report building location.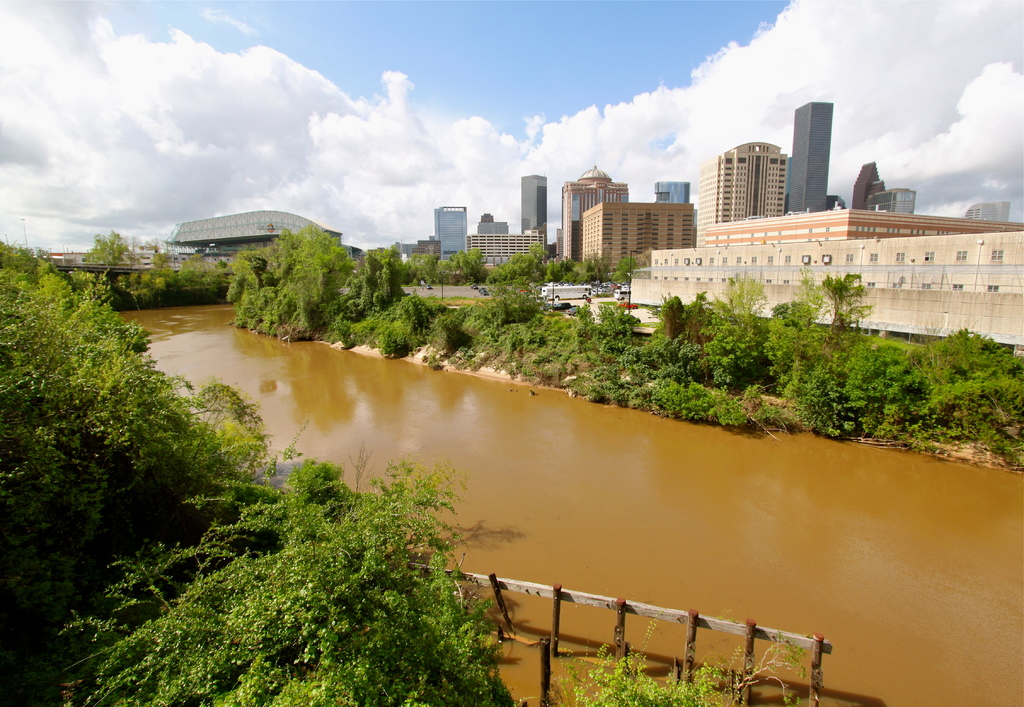
Report: box(795, 103, 831, 219).
